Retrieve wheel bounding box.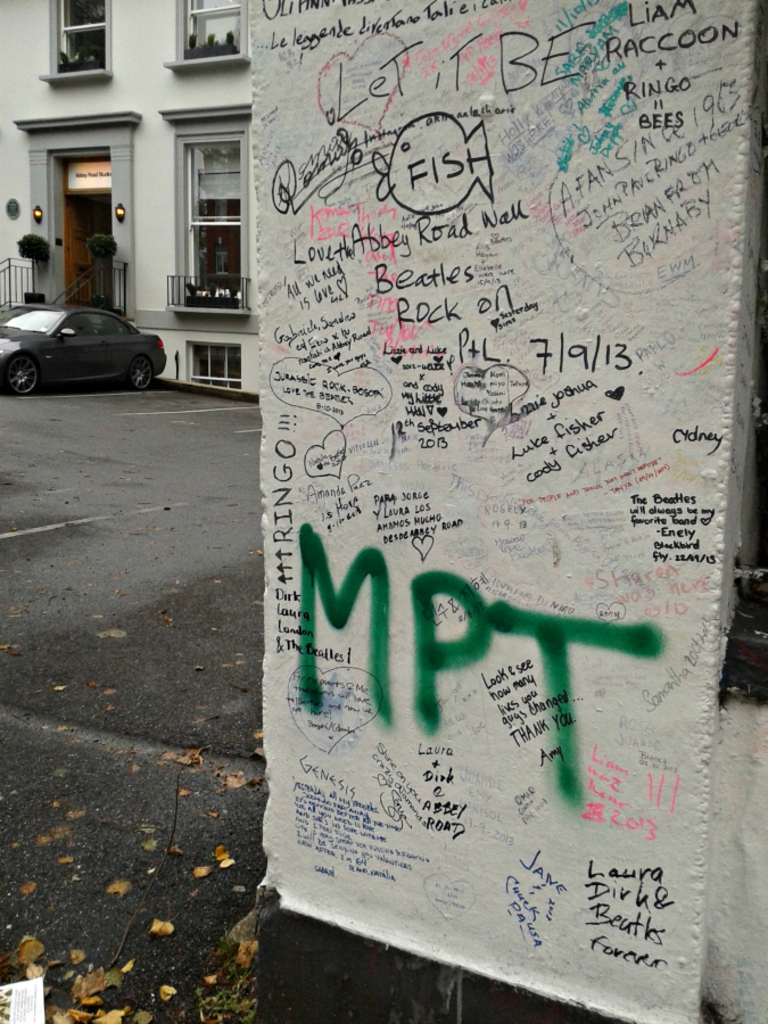
Bounding box: 127, 354, 156, 391.
